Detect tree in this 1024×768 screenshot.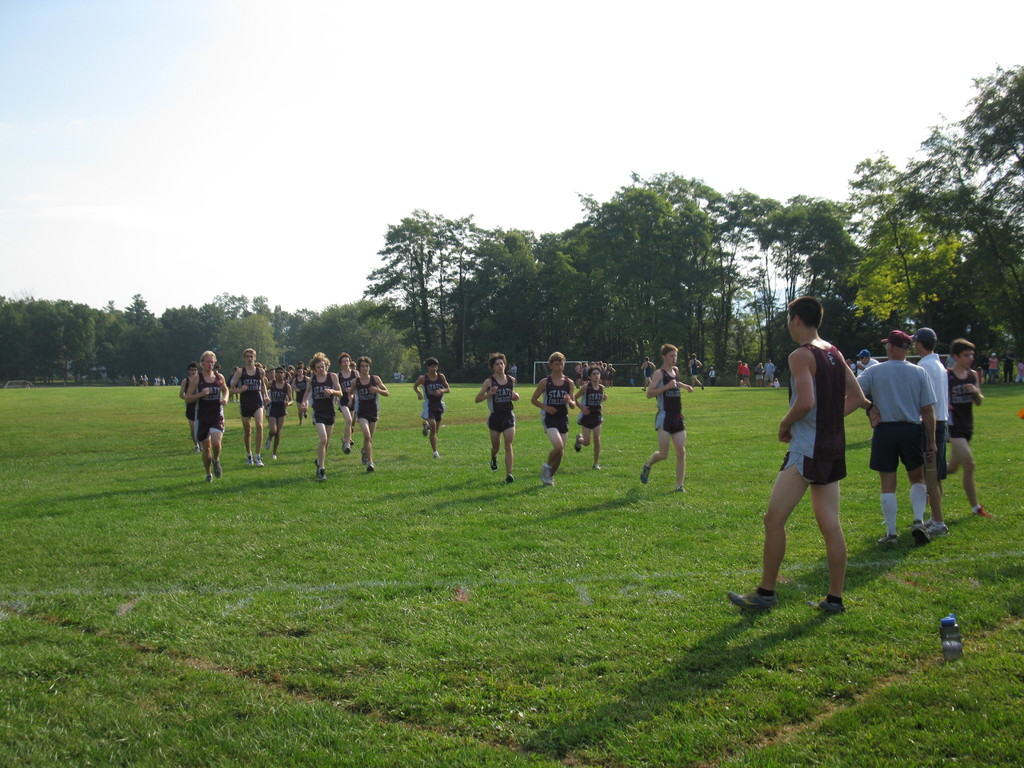
Detection: l=825, t=80, r=1020, b=380.
